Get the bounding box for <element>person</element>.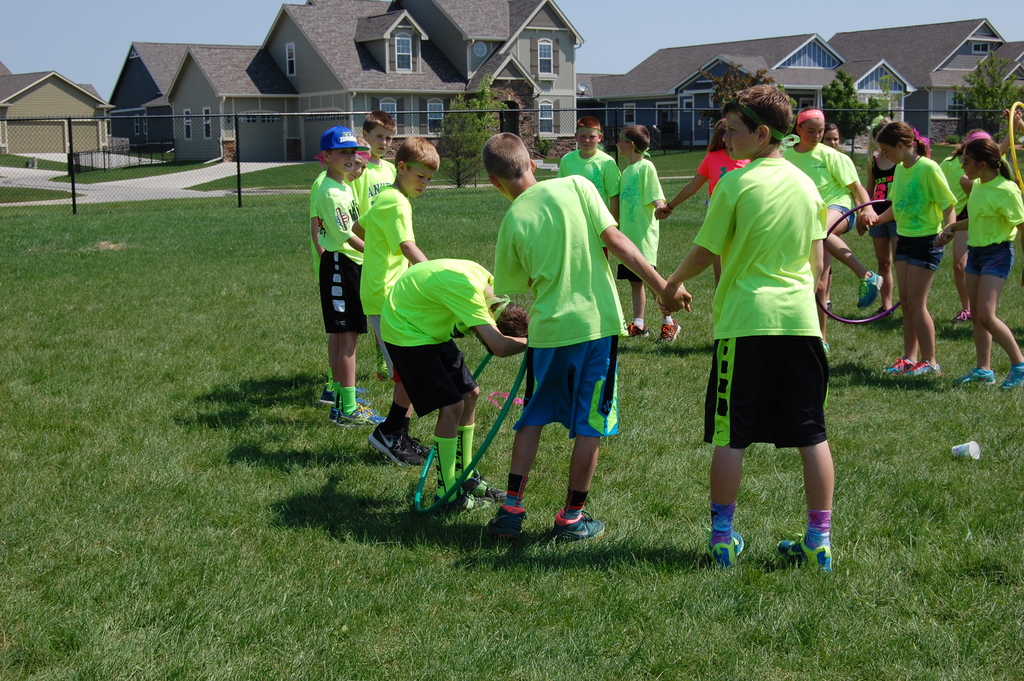
l=655, t=78, r=832, b=577.
